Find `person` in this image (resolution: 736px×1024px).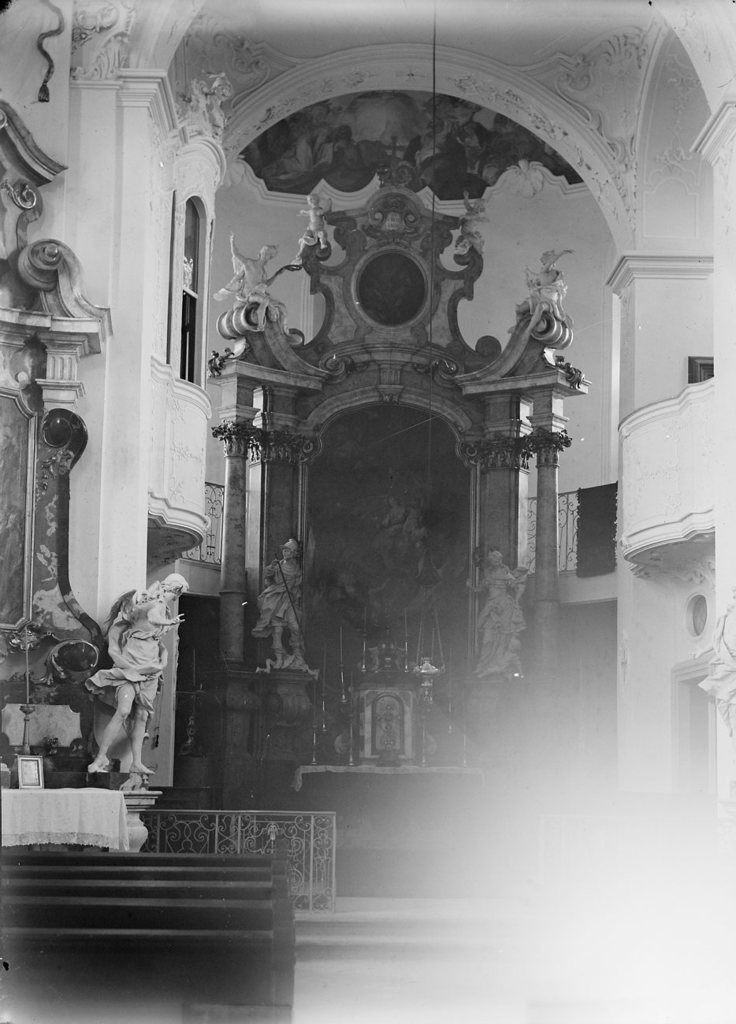
rect(465, 548, 525, 668).
